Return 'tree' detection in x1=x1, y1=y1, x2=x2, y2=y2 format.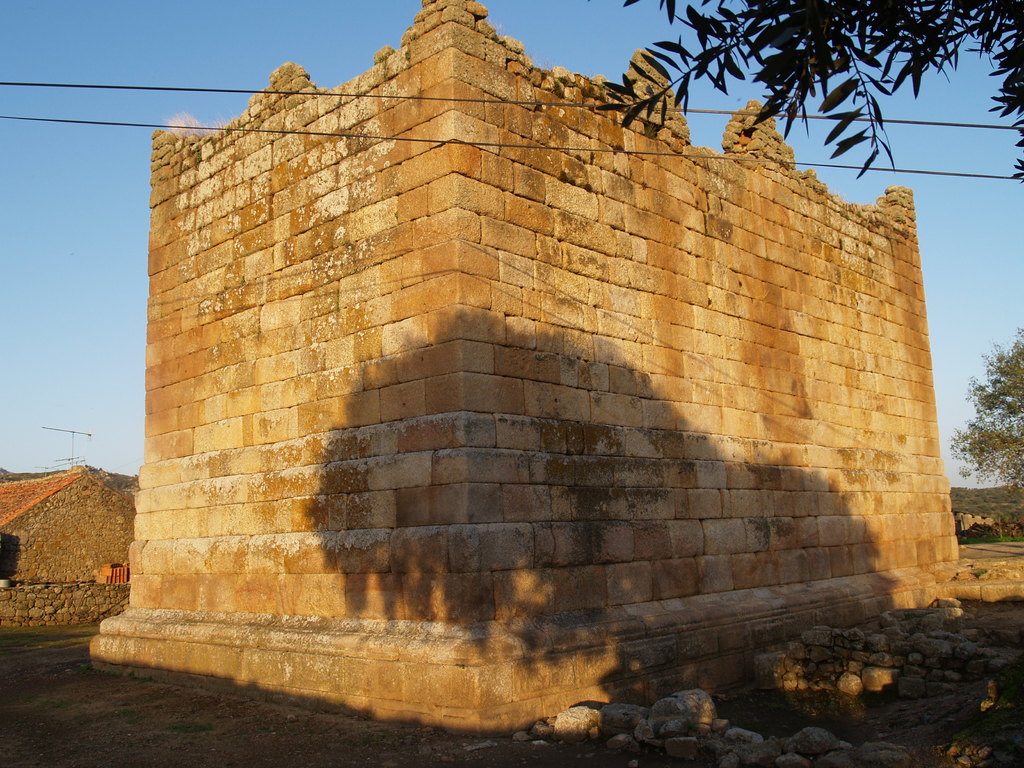
x1=595, y1=0, x2=1023, y2=170.
